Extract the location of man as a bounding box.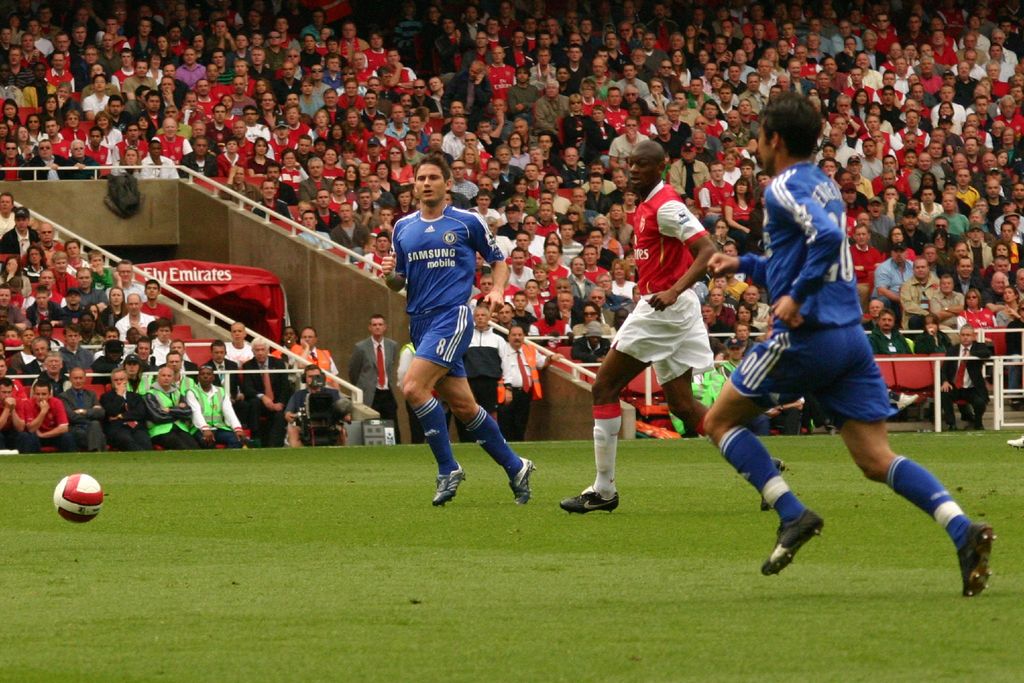
select_region(513, 213, 547, 252).
